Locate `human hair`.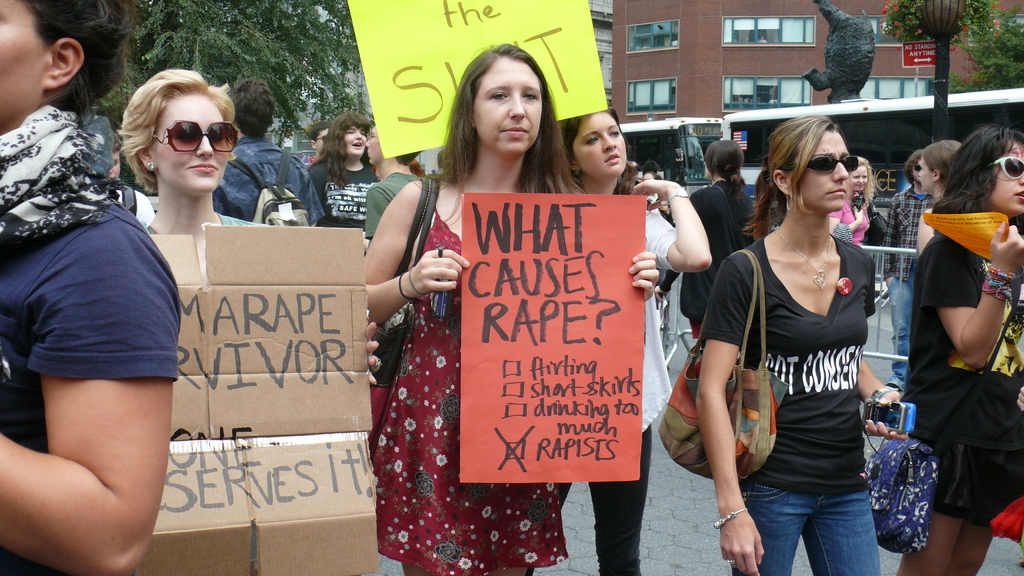
Bounding box: Rect(855, 156, 875, 200).
